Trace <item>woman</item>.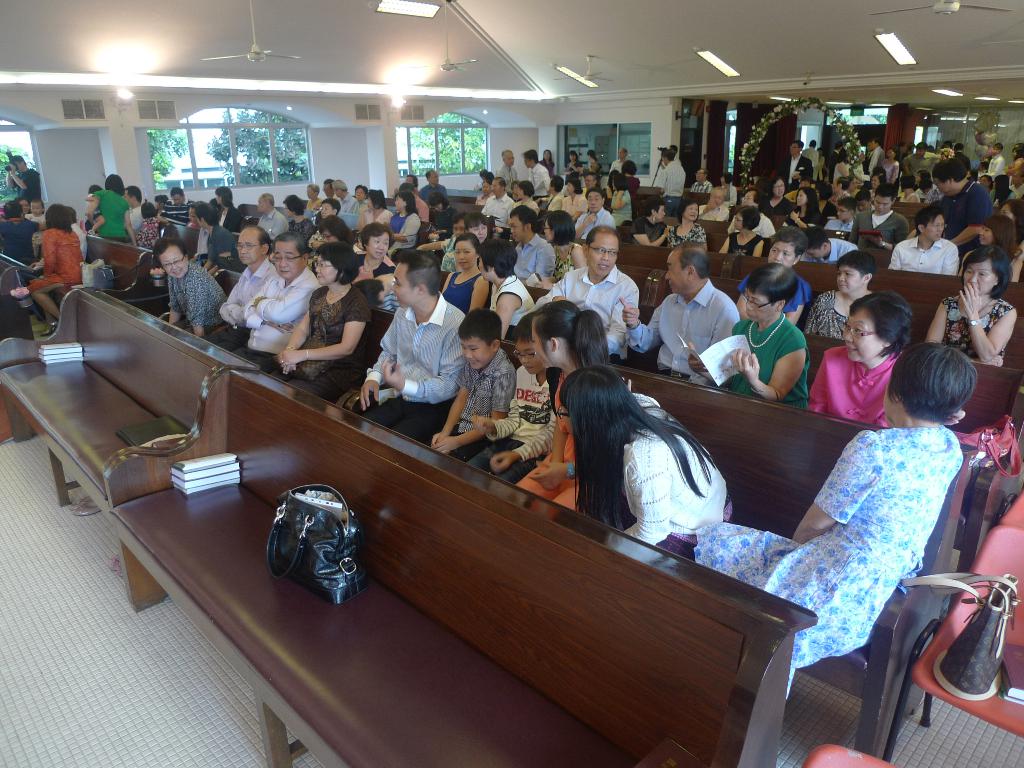
Traced to 824, 201, 858, 229.
